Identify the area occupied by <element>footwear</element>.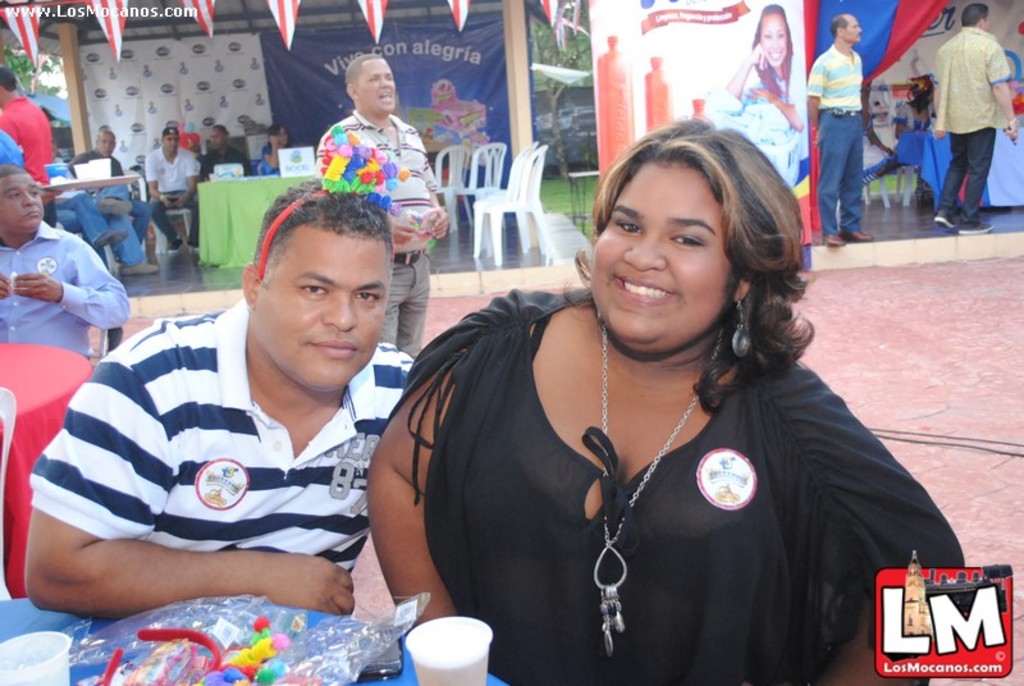
Area: pyautogui.locateOnScreen(957, 215, 995, 235).
